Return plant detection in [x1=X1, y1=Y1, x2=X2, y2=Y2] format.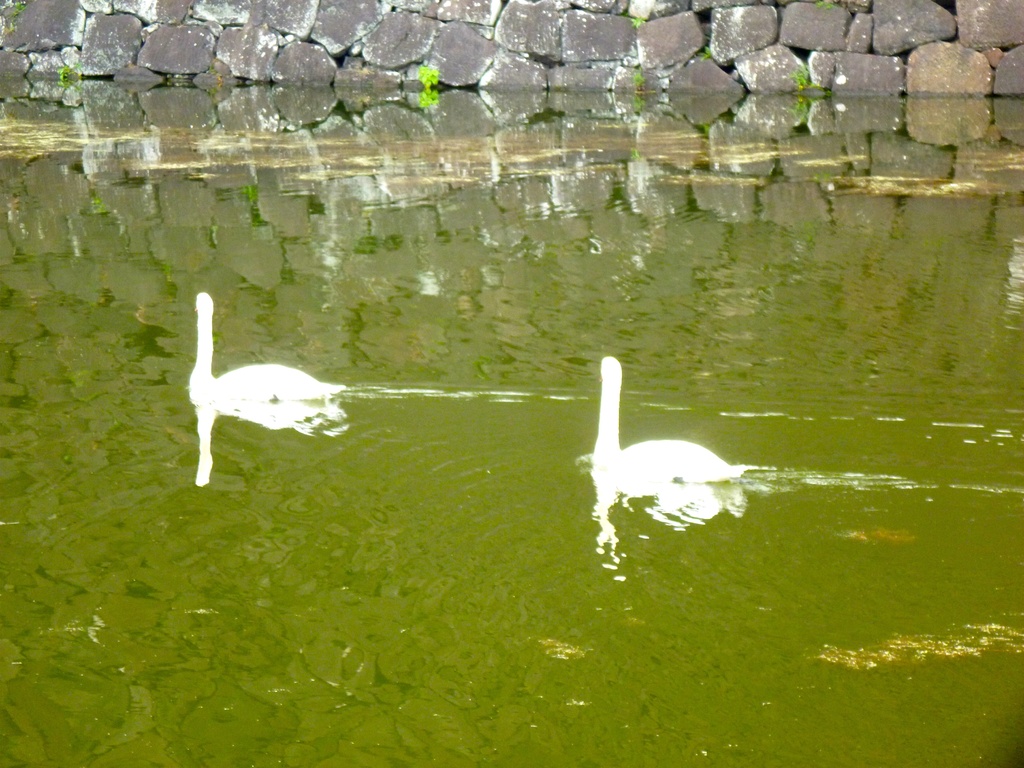
[x1=634, y1=90, x2=644, y2=109].
